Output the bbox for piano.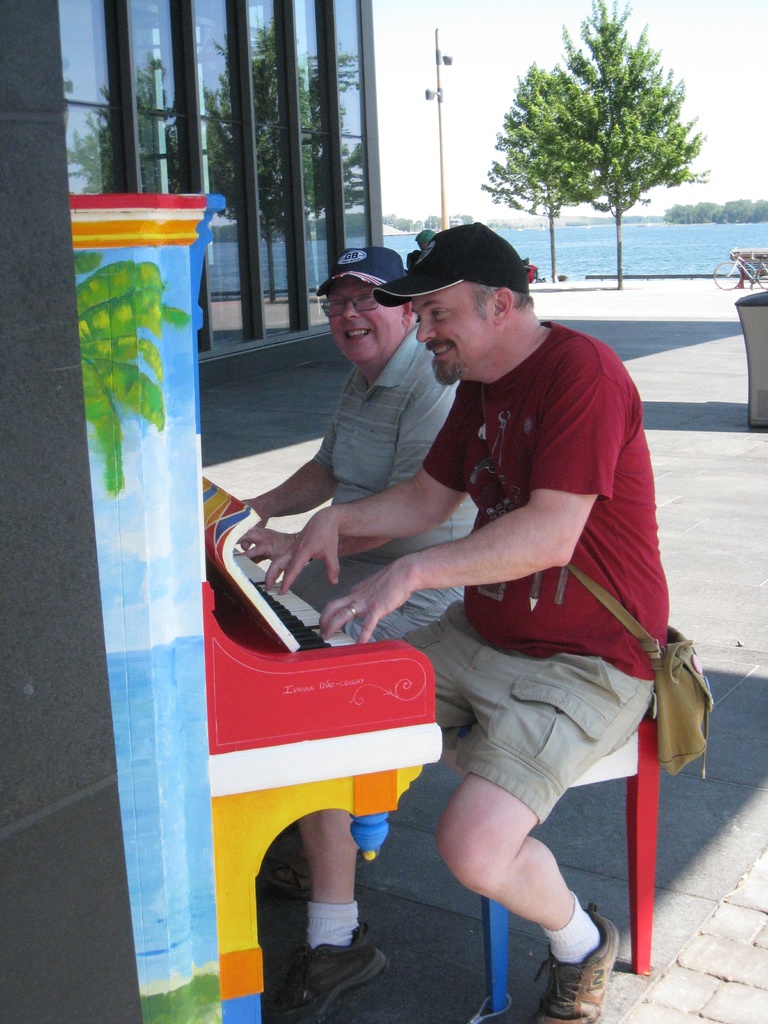
x1=63, y1=192, x2=448, y2=1023.
